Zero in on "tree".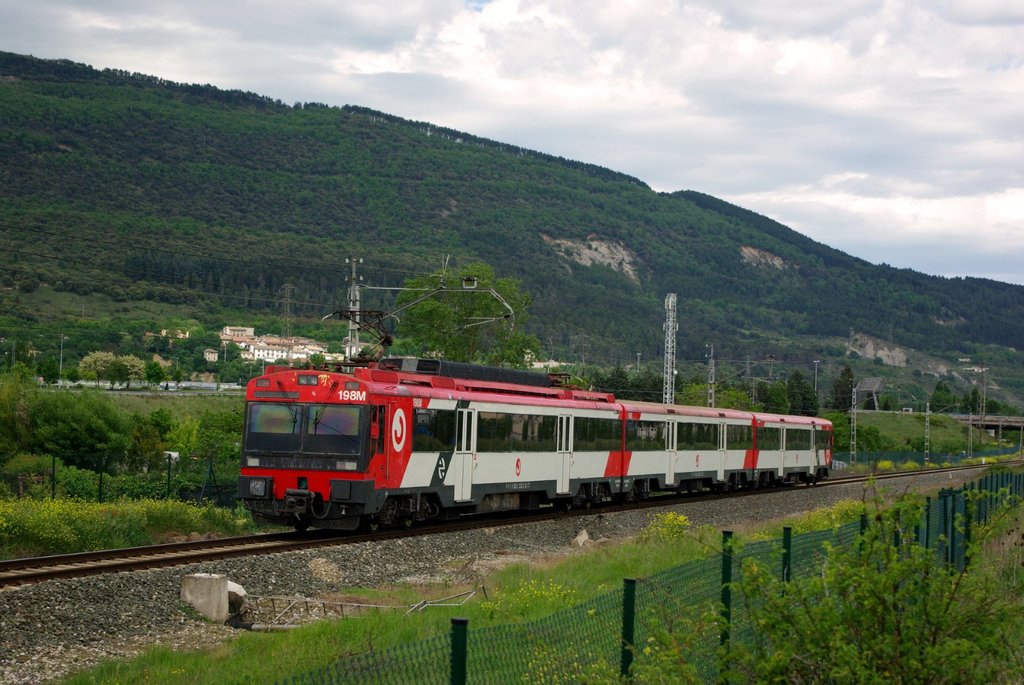
Zeroed in: l=391, t=261, r=548, b=361.
